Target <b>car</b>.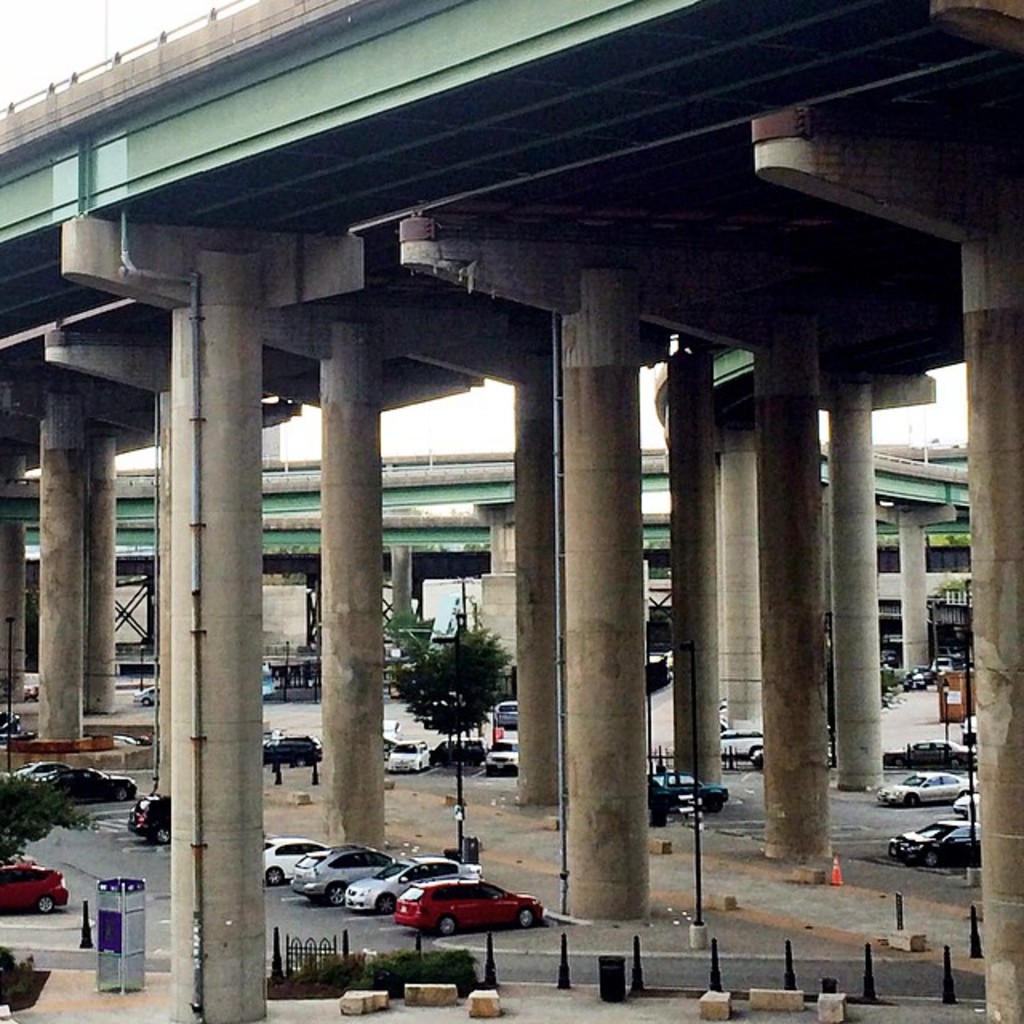
Target region: bbox(267, 738, 322, 768).
